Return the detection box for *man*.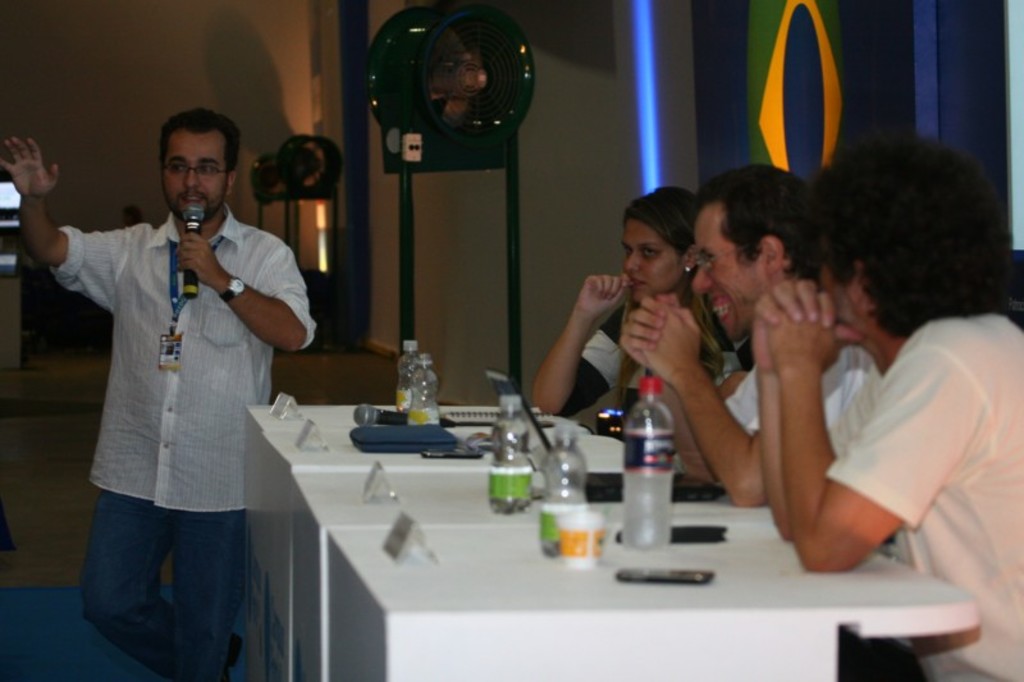
bbox=[758, 127, 1023, 681].
